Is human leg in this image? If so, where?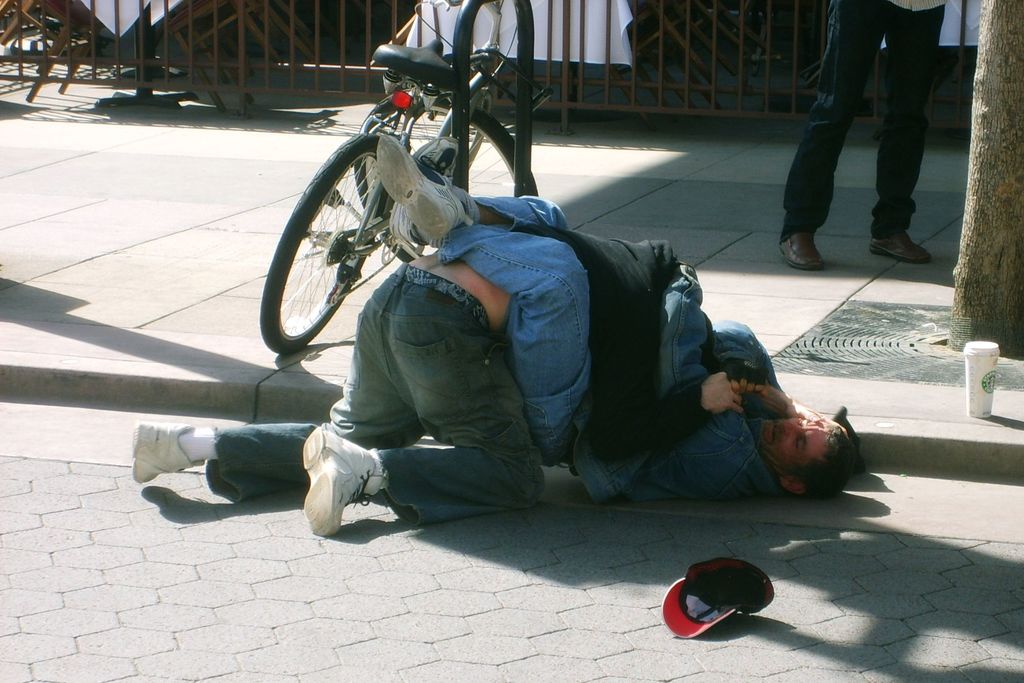
Yes, at {"left": 135, "top": 314, "right": 416, "bottom": 481}.
